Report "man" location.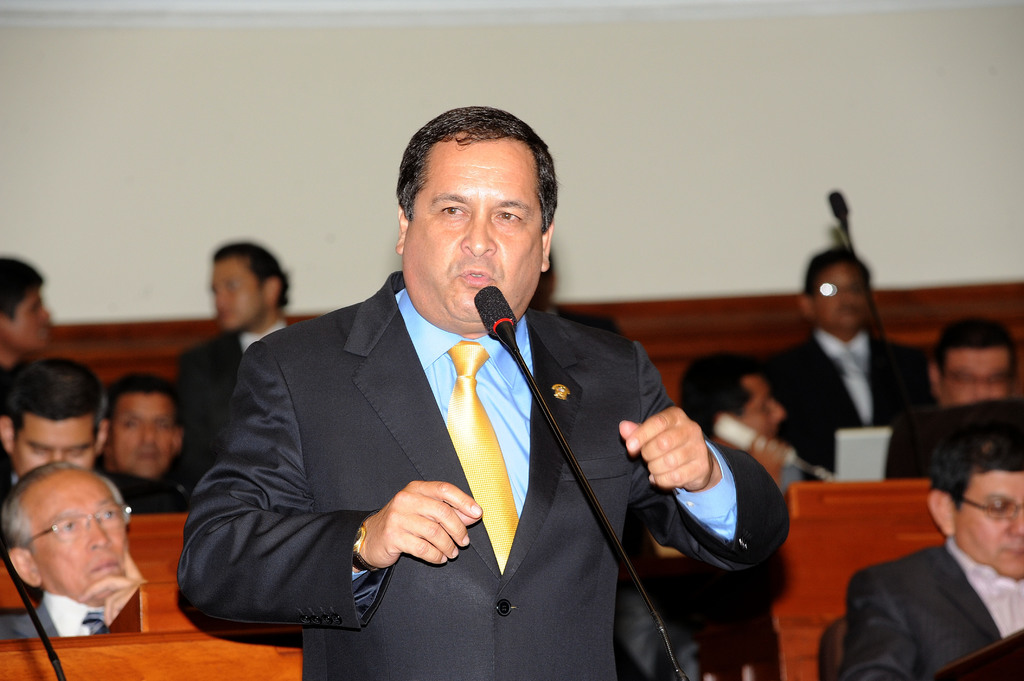
Report: (182, 134, 770, 656).
